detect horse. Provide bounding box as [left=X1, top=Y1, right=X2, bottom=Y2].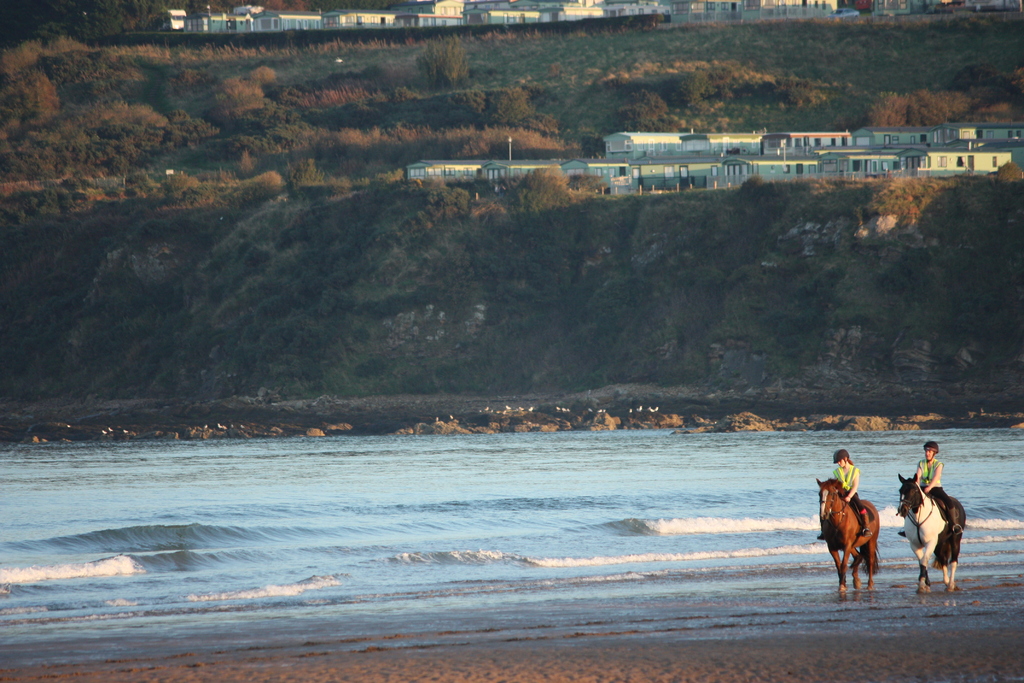
[left=896, top=470, right=968, bottom=592].
